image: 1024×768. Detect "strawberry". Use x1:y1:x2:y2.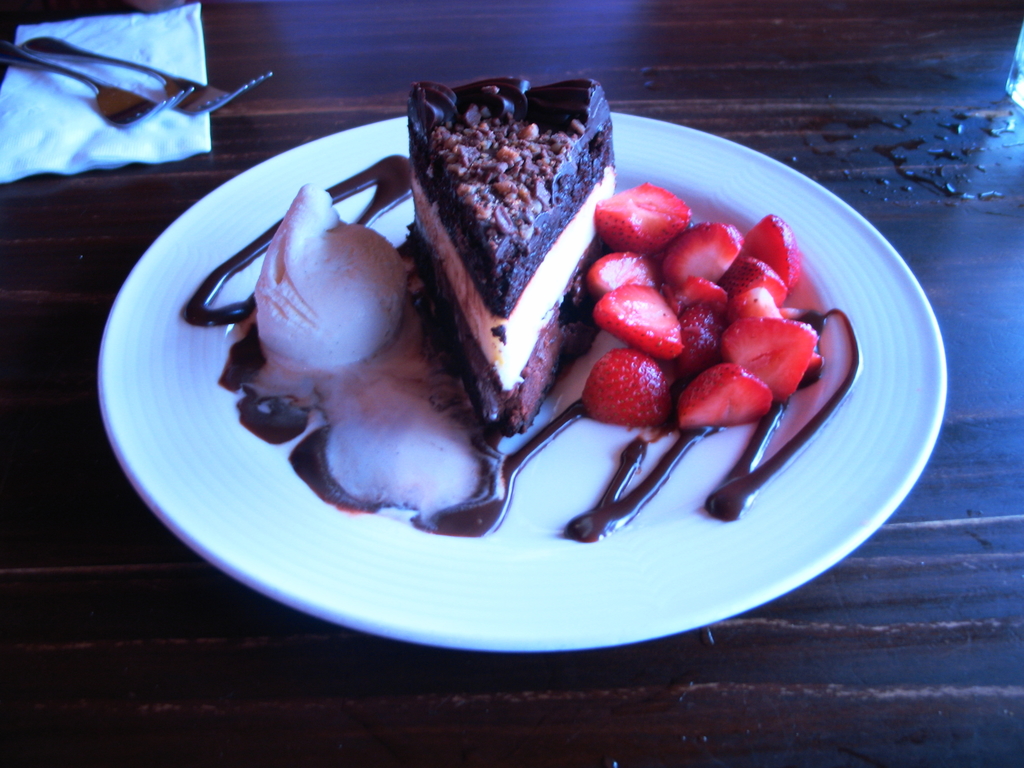
580:356:663:418.
